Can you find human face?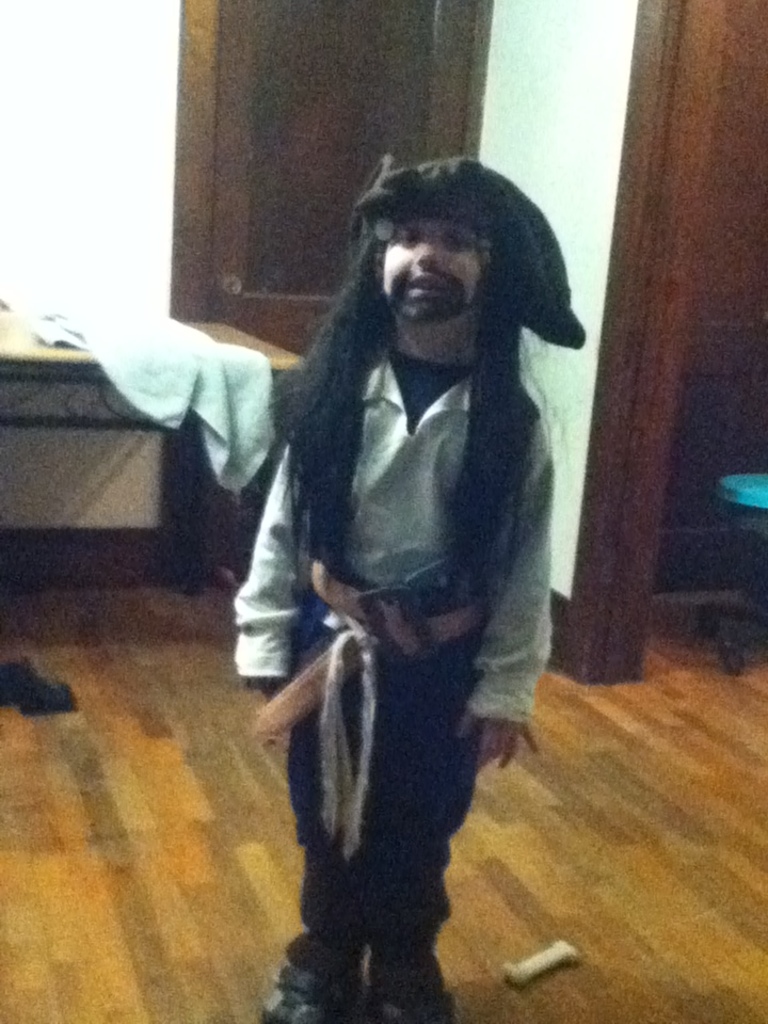
Yes, bounding box: detection(380, 218, 479, 321).
